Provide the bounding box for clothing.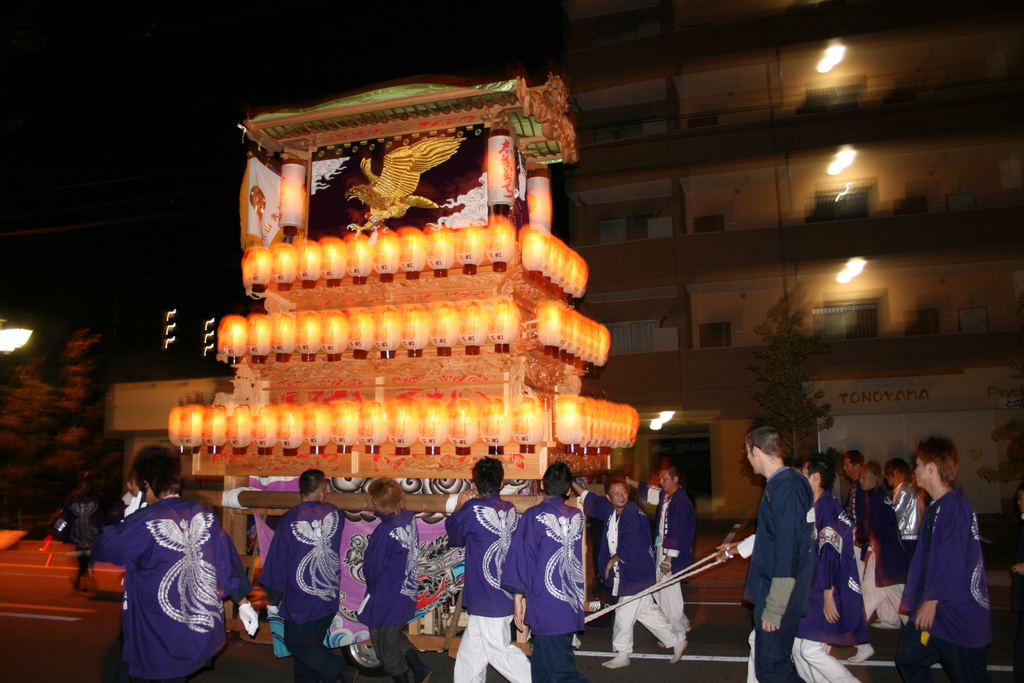
left=103, top=481, right=225, bottom=679.
